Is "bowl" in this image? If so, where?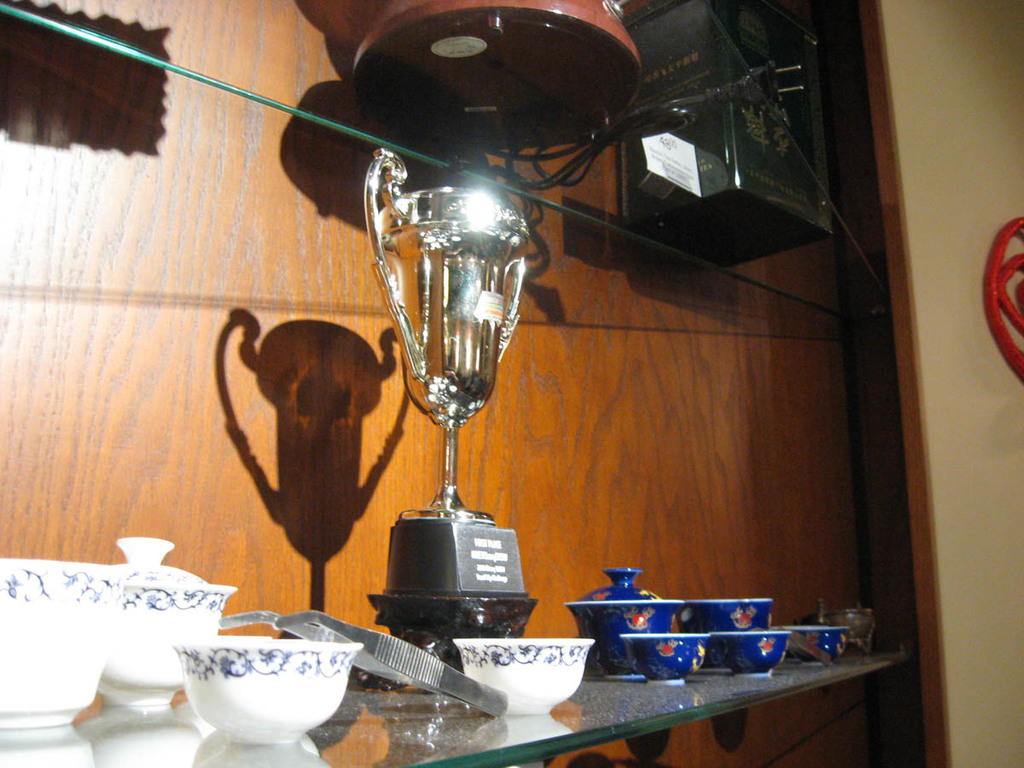
Yes, at box=[451, 640, 593, 718].
